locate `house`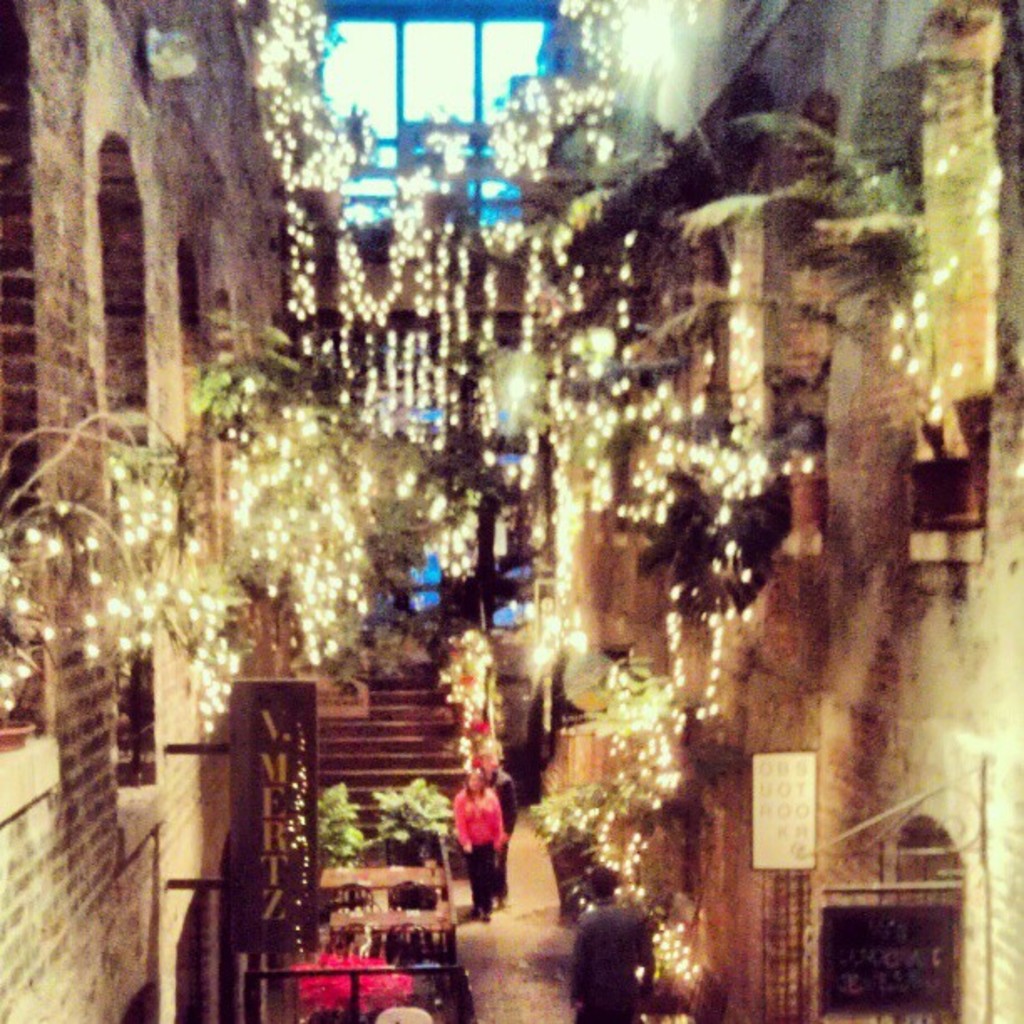
[0, 0, 1022, 1022]
